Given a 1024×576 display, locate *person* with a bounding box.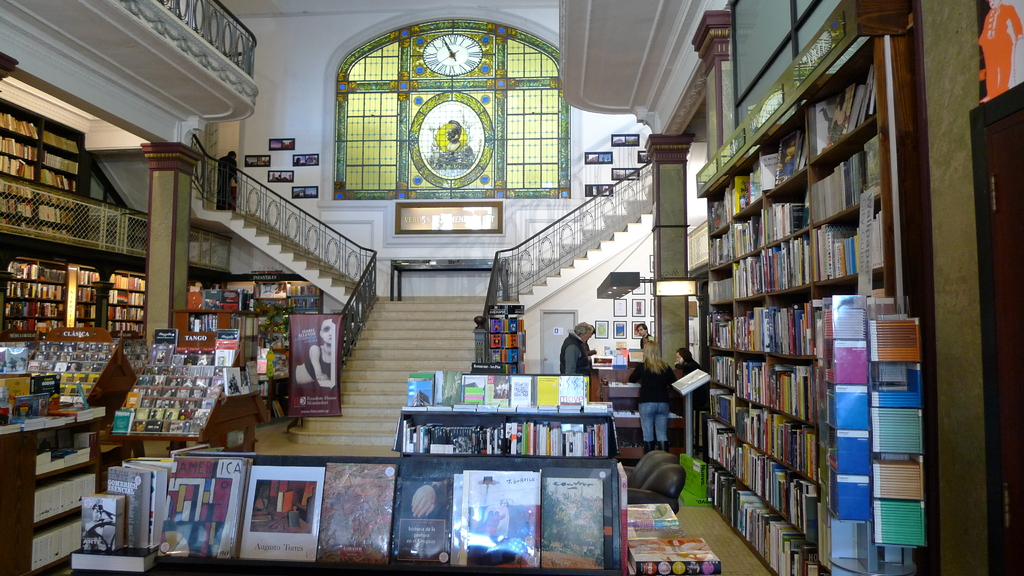
Located: bbox(499, 390, 508, 399).
